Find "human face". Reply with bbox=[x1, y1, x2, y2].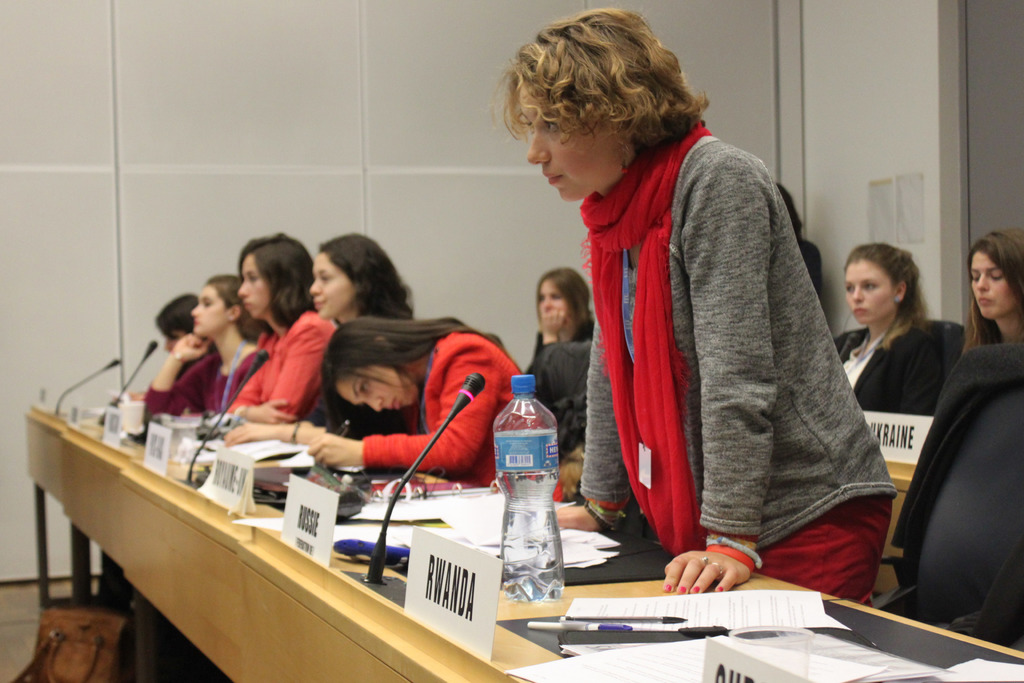
bbox=[847, 261, 892, 325].
